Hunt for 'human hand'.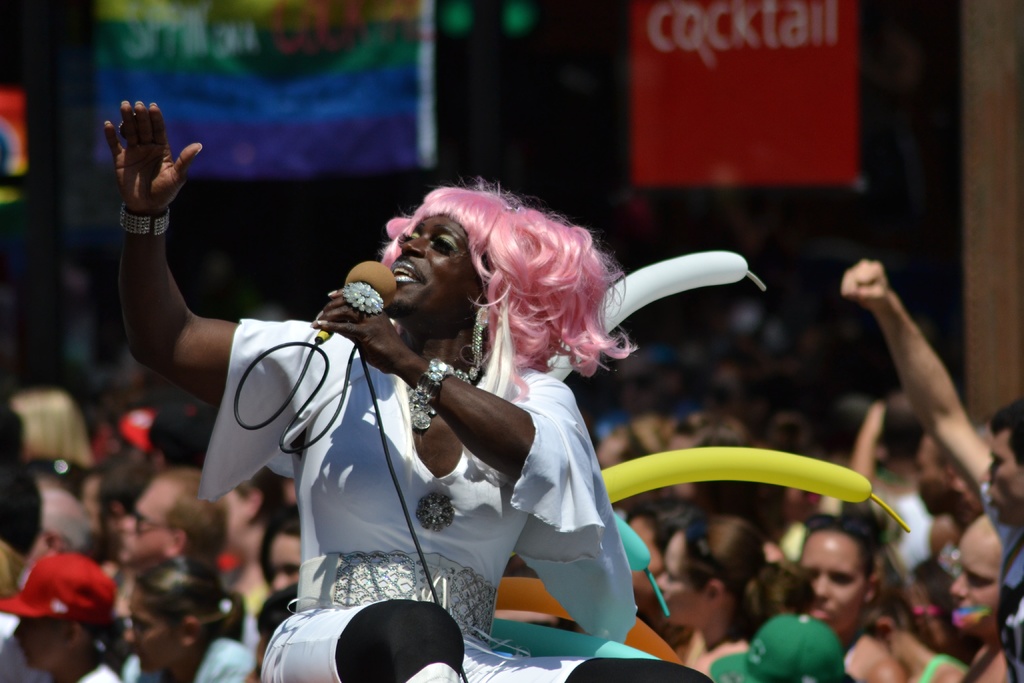
Hunted down at 837,257,892,312.
